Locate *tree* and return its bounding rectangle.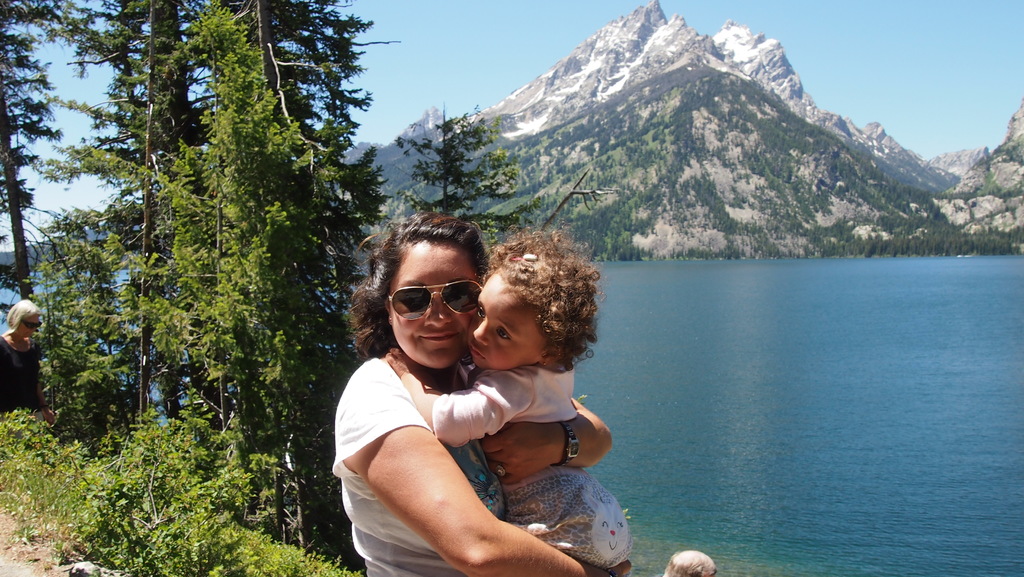
(left=394, top=101, right=551, bottom=254).
